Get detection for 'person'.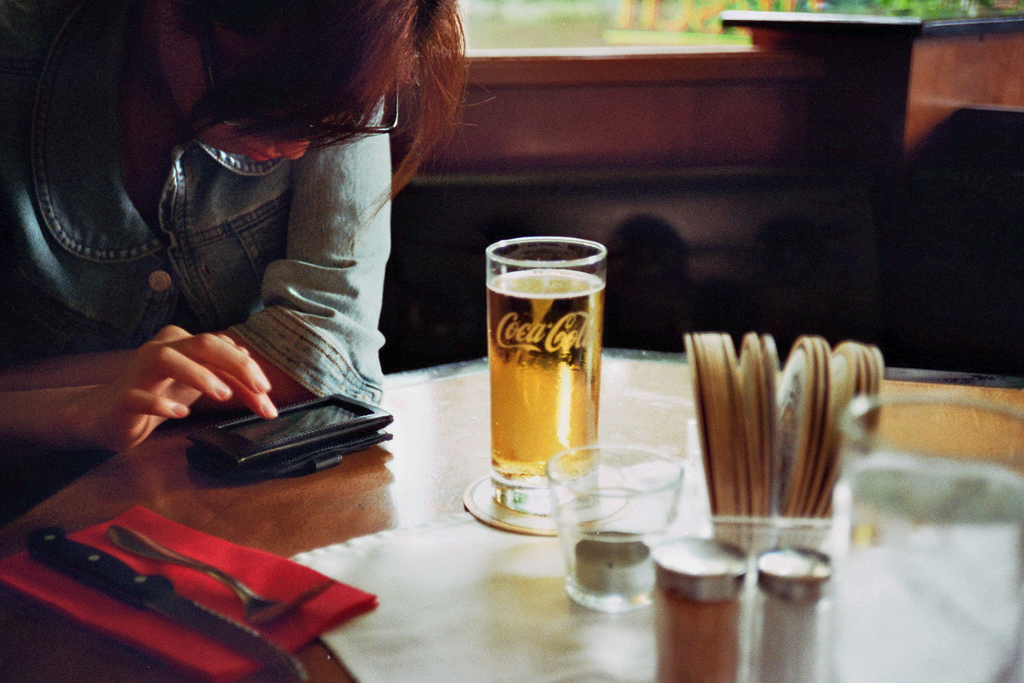
Detection: 25:0:499:521.
